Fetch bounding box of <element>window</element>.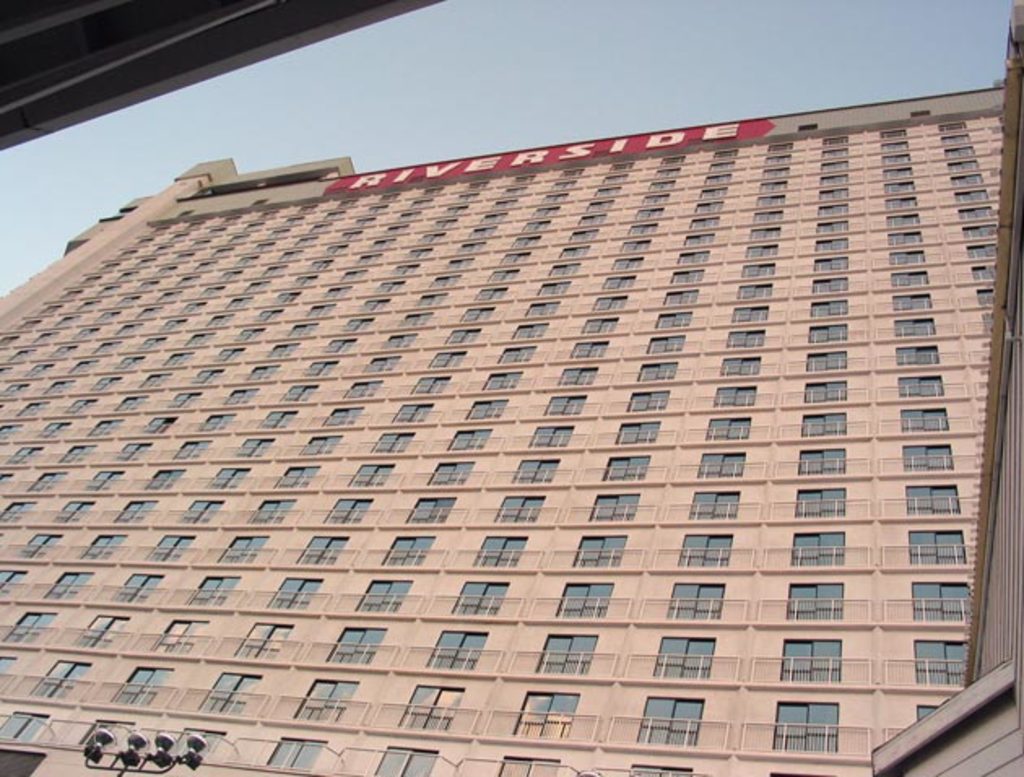
Bbox: 403/681/458/728.
